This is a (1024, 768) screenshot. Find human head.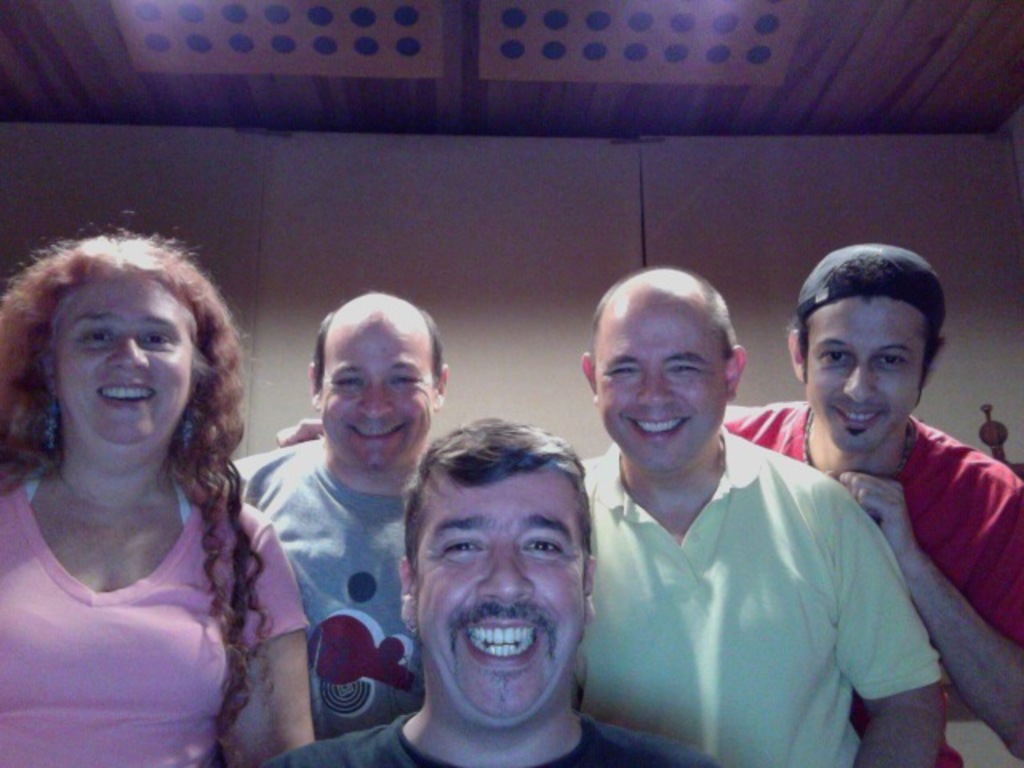
Bounding box: 392:422:605:698.
